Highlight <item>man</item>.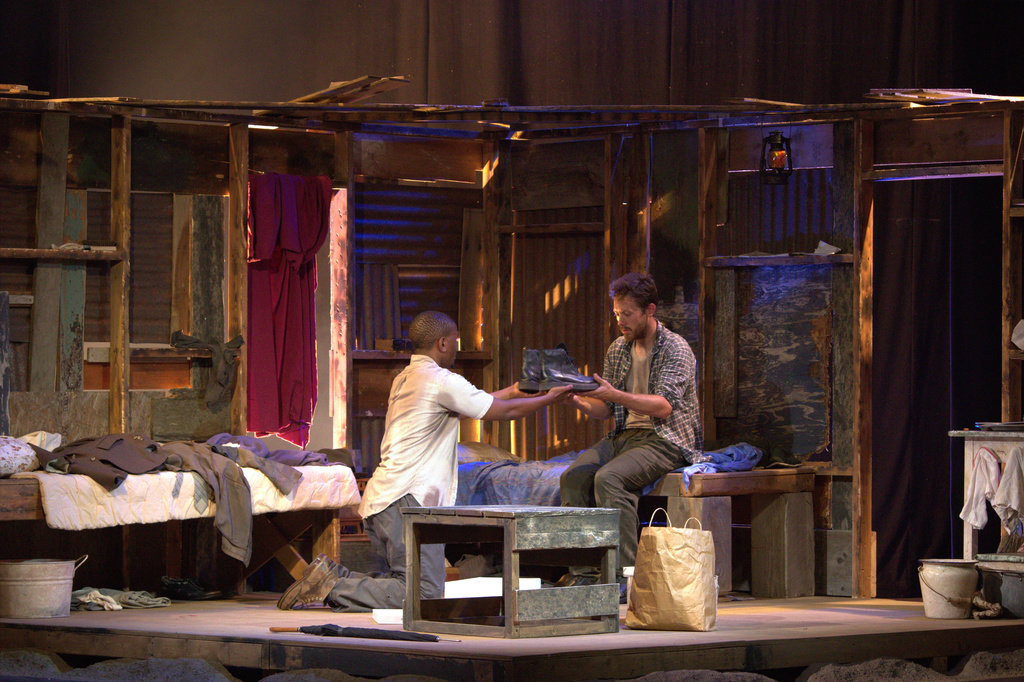
Highlighted region: bbox(278, 307, 579, 622).
